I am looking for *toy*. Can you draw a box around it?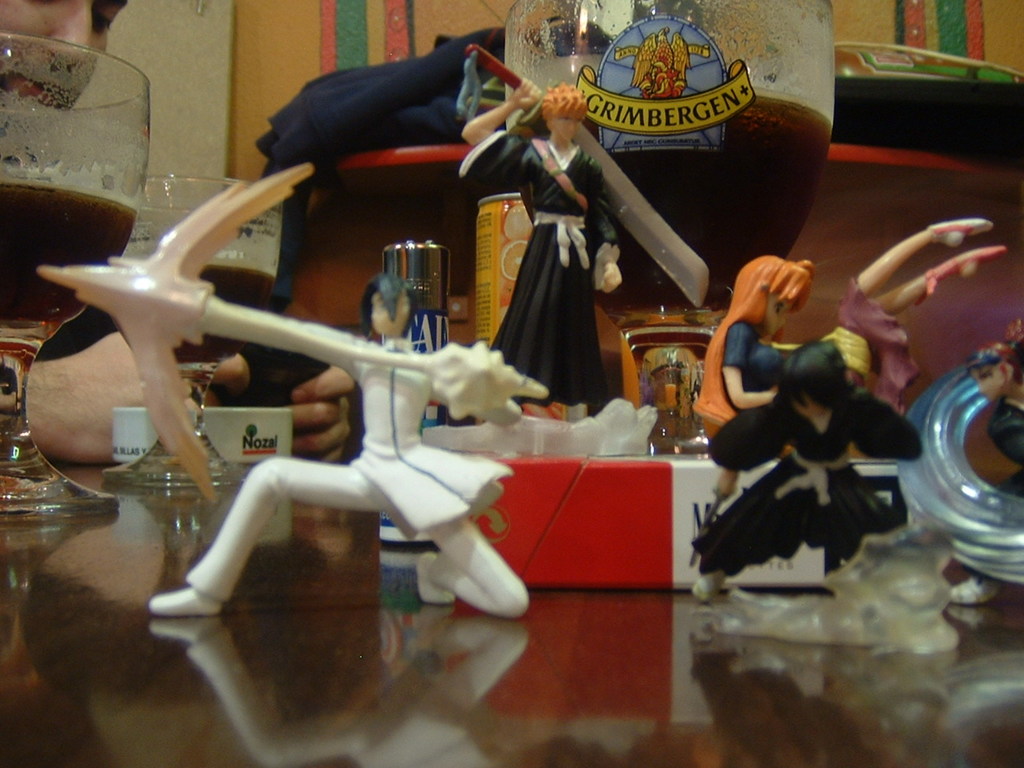
Sure, the bounding box is region(958, 314, 1023, 469).
